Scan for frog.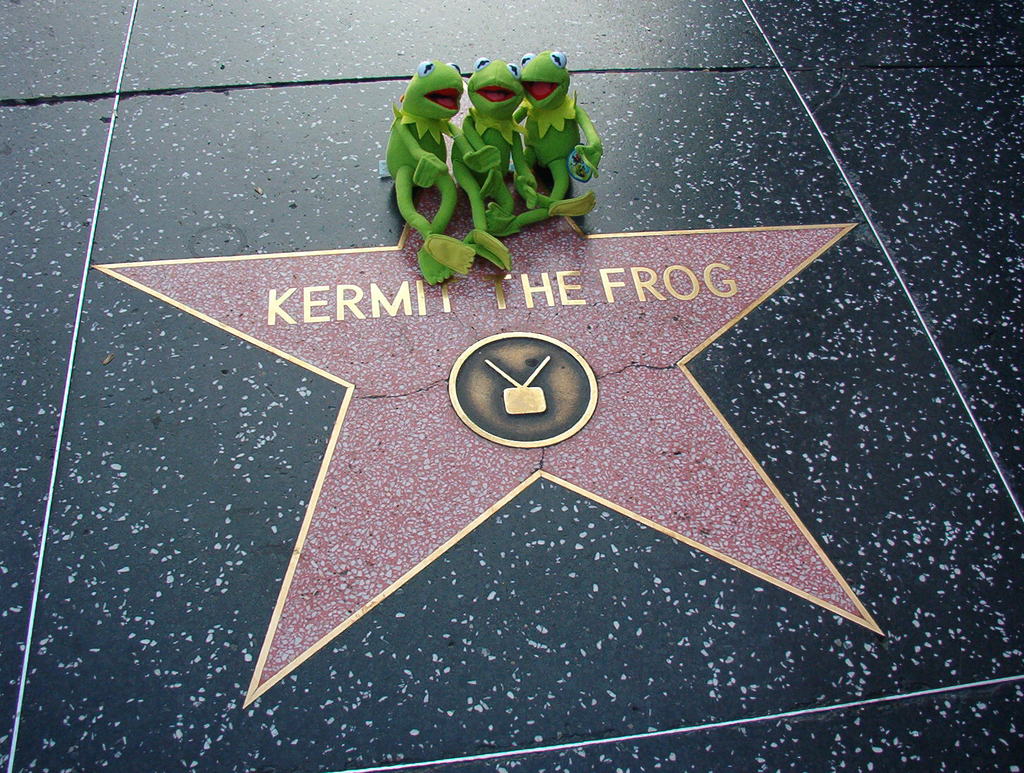
Scan result: {"left": 384, "top": 60, "right": 504, "bottom": 288}.
